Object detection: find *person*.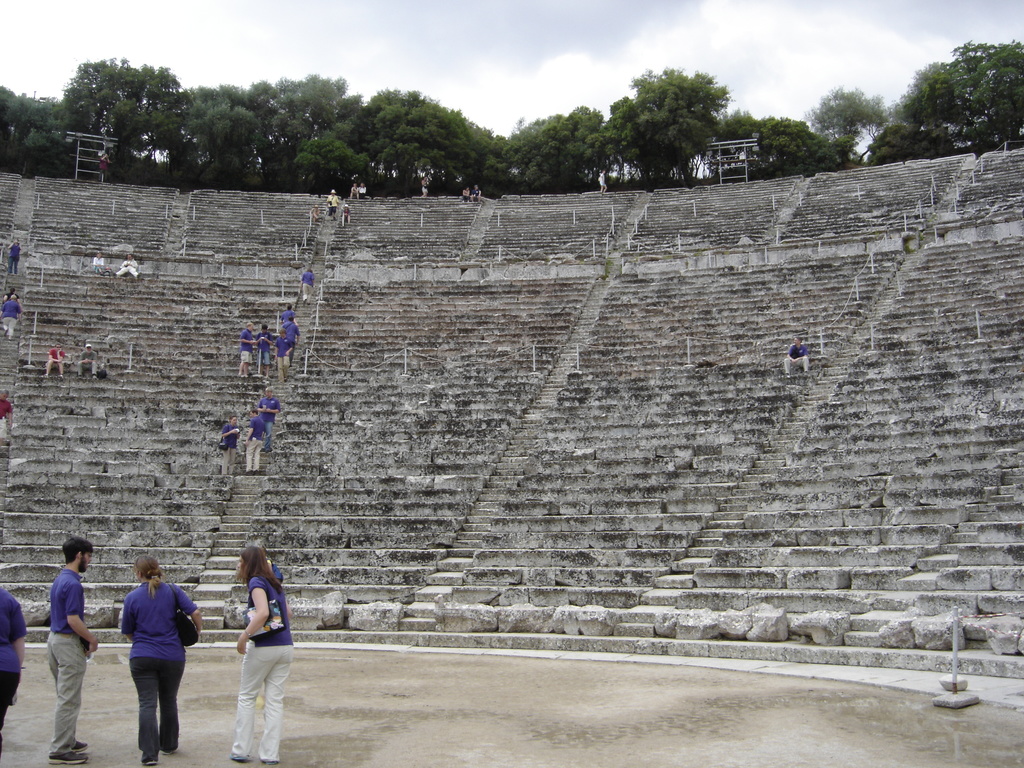
detection(276, 335, 292, 386).
